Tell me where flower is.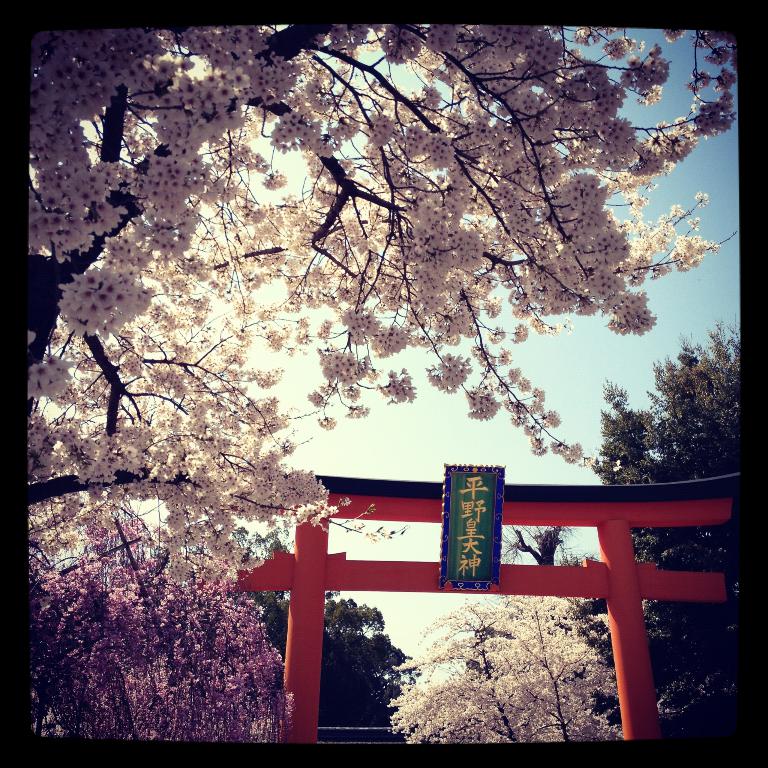
flower is at [691,189,712,208].
